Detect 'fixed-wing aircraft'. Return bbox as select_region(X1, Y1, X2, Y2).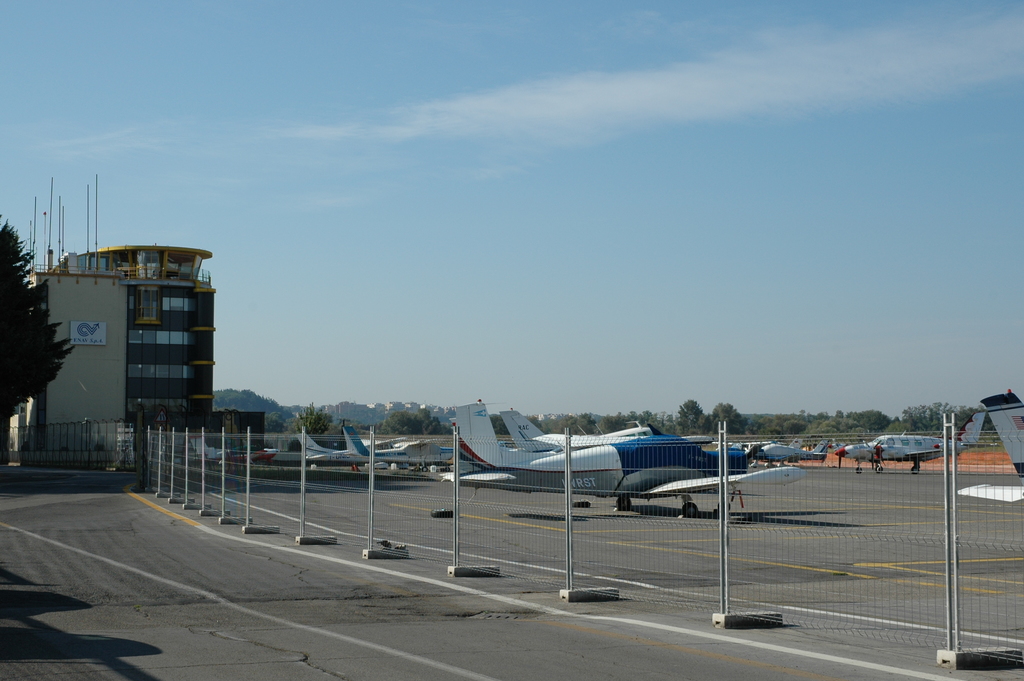
select_region(836, 406, 1000, 475).
